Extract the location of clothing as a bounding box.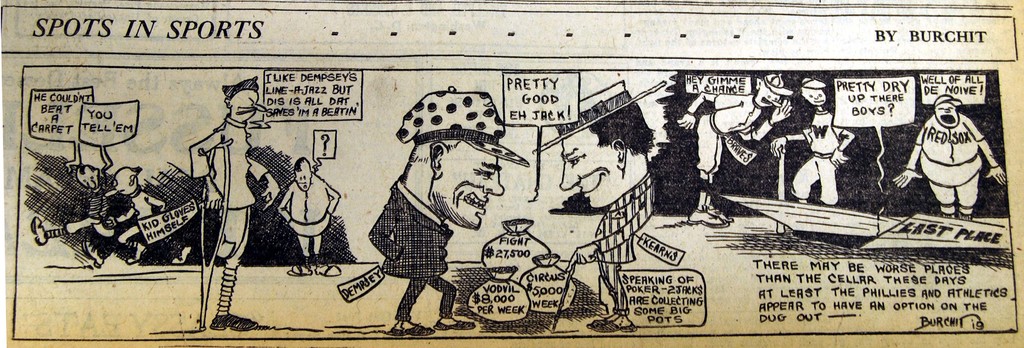
(x1=59, y1=193, x2=115, y2=237).
